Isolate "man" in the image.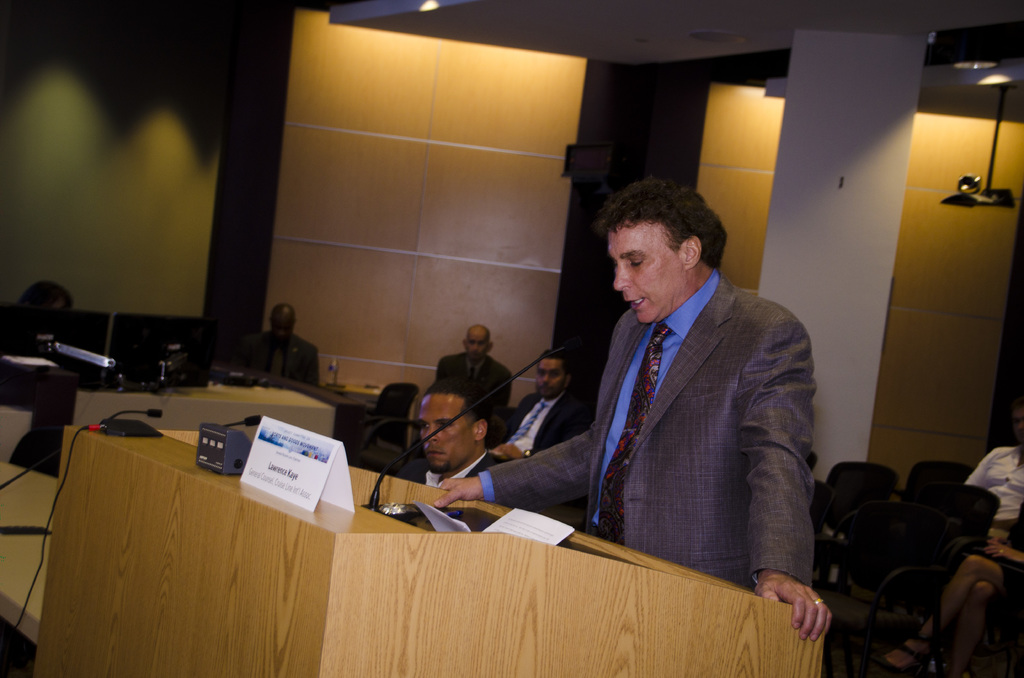
Isolated region: 411:170:771:619.
